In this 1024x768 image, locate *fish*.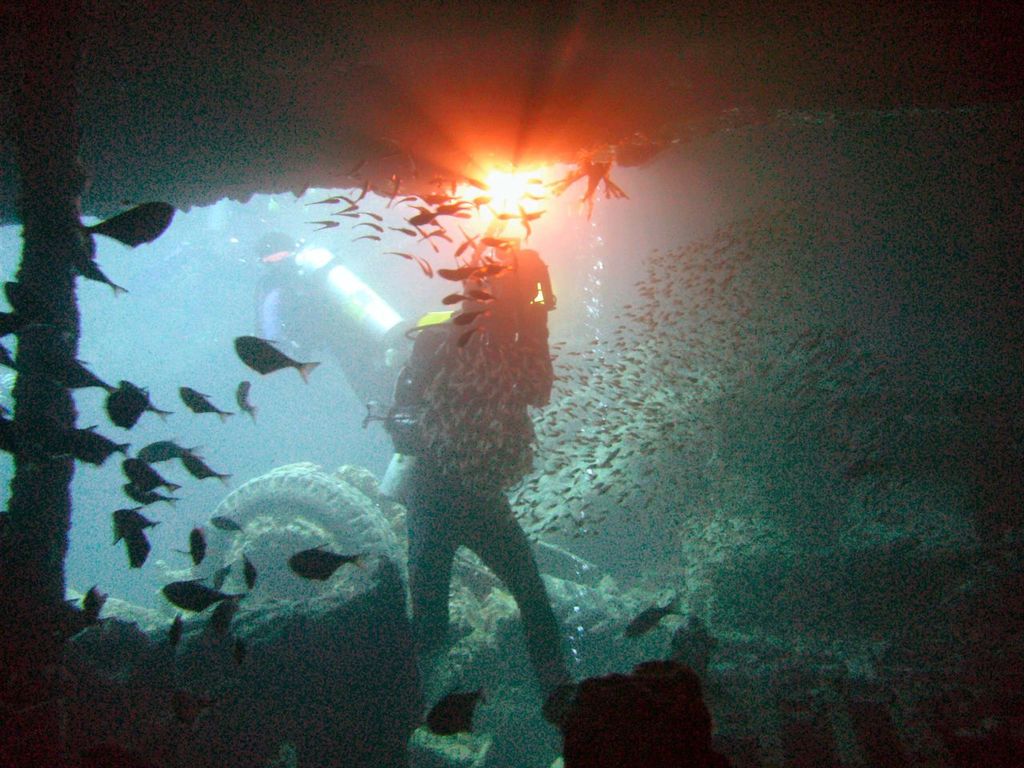
Bounding box: left=125, top=485, right=178, bottom=503.
